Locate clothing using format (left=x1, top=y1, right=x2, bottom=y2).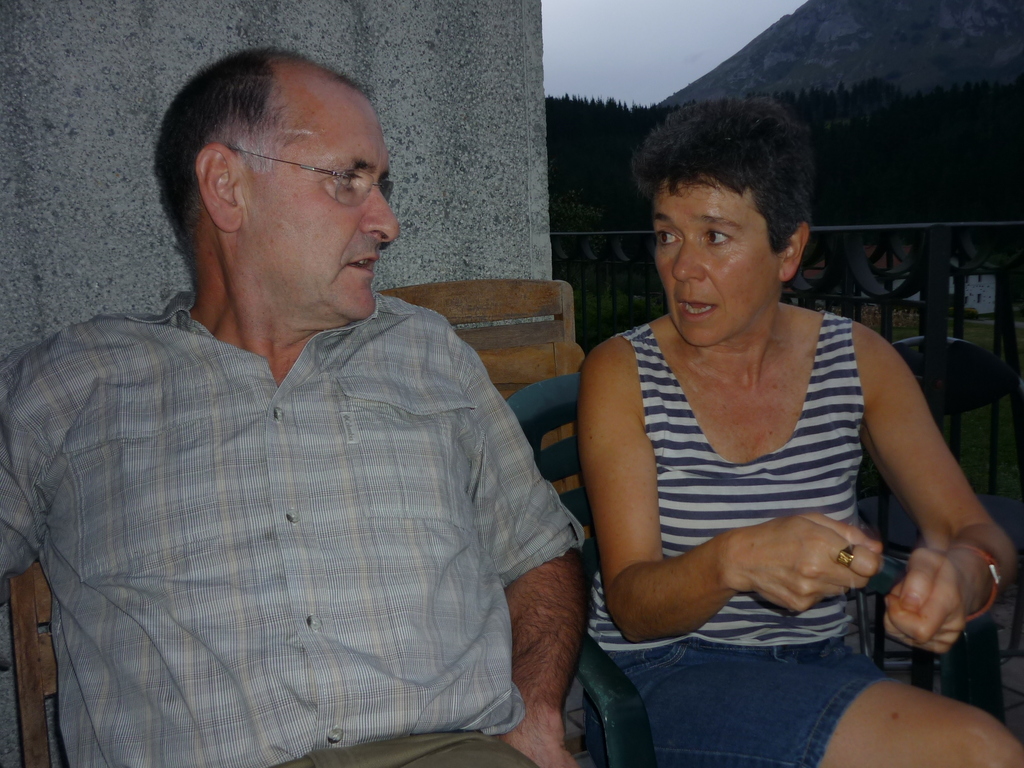
(left=47, top=195, right=577, bottom=767).
